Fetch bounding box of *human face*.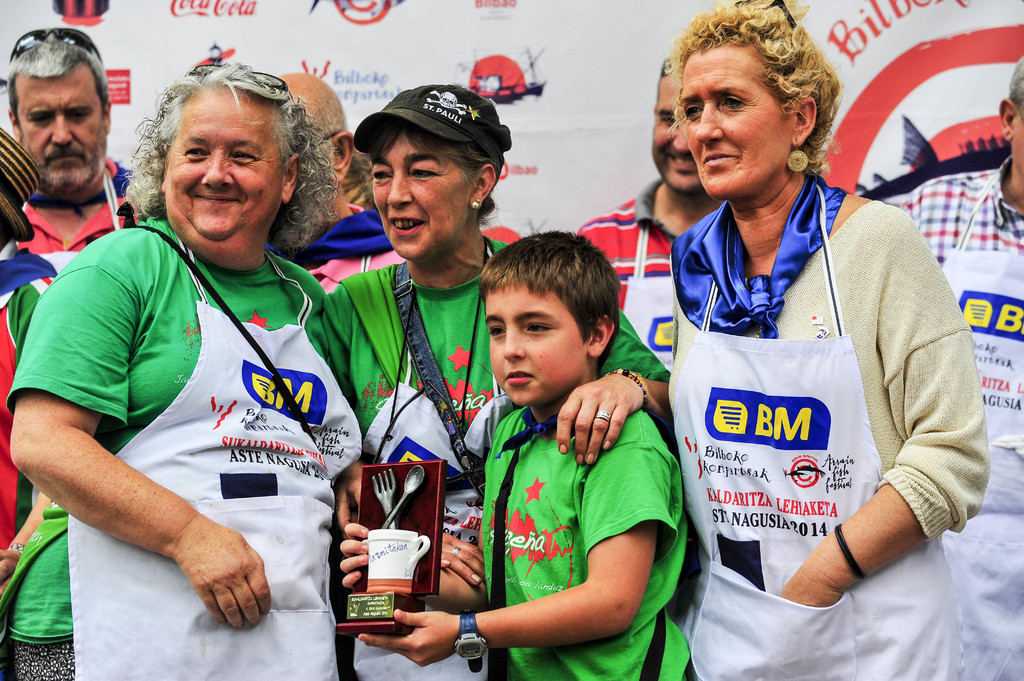
Bbox: region(372, 136, 471, 262).
